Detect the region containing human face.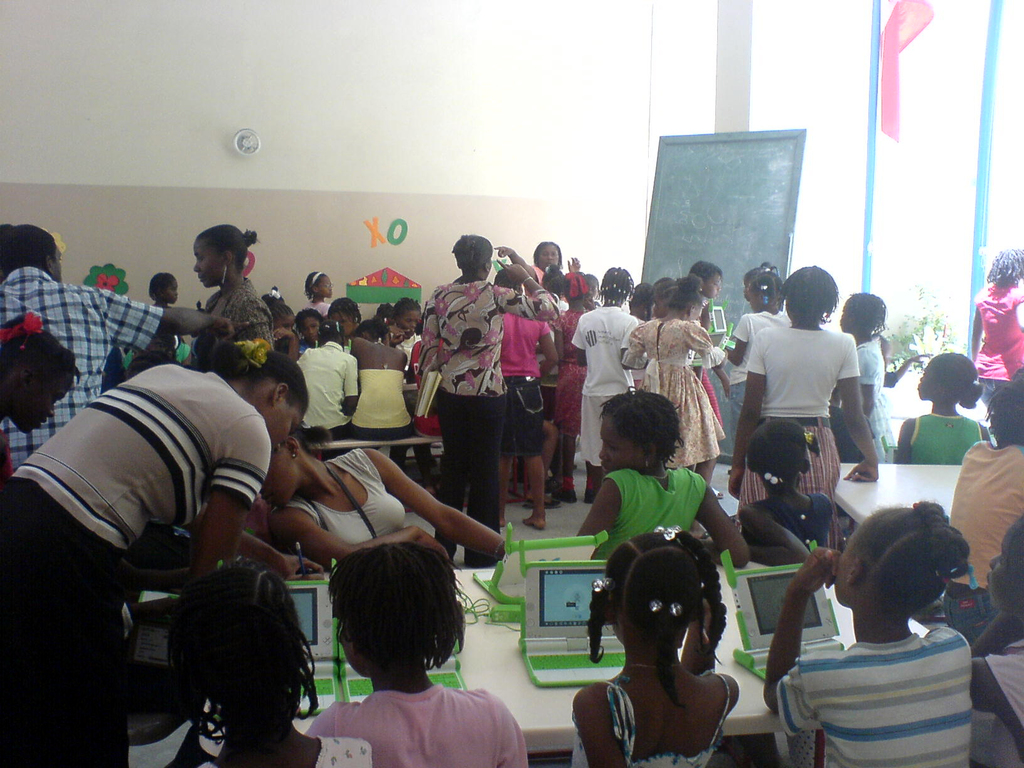
[303,314,320,348].
